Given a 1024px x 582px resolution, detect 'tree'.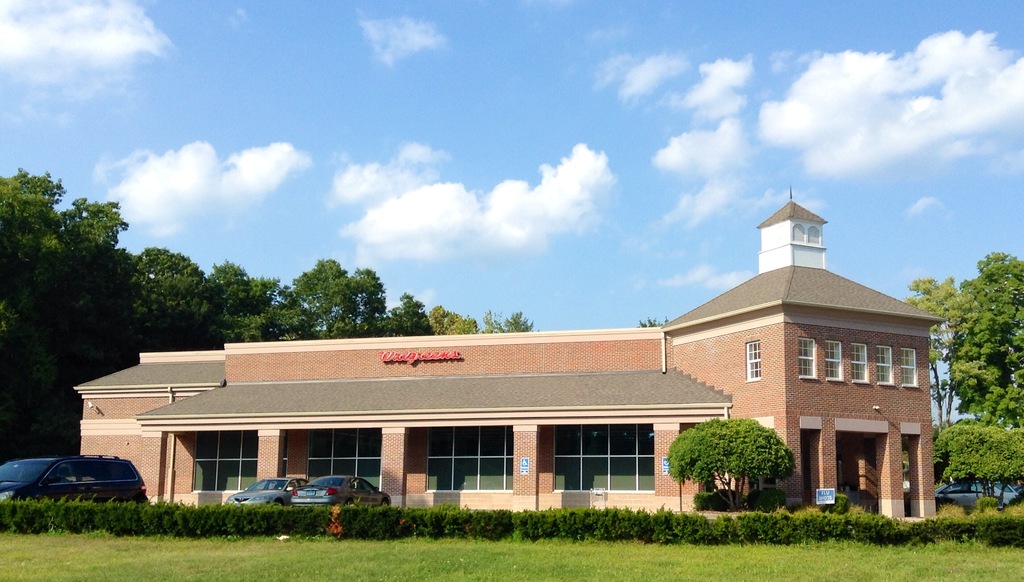
Rect(668, 415, 804, 502).
